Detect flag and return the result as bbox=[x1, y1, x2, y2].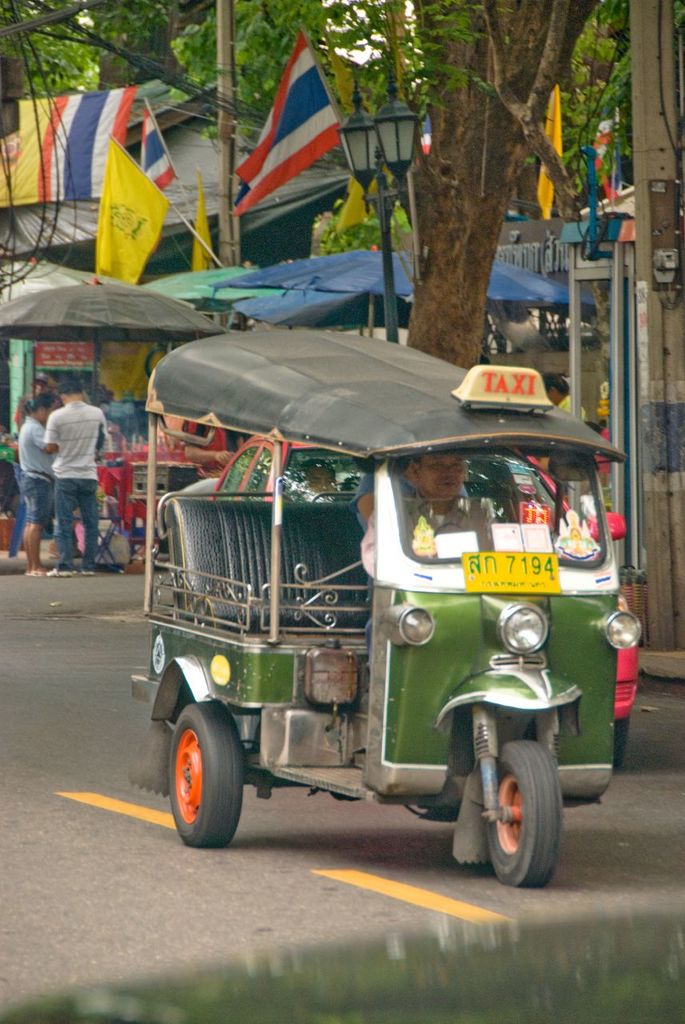
bbox=[186, 188, 214, 273].
